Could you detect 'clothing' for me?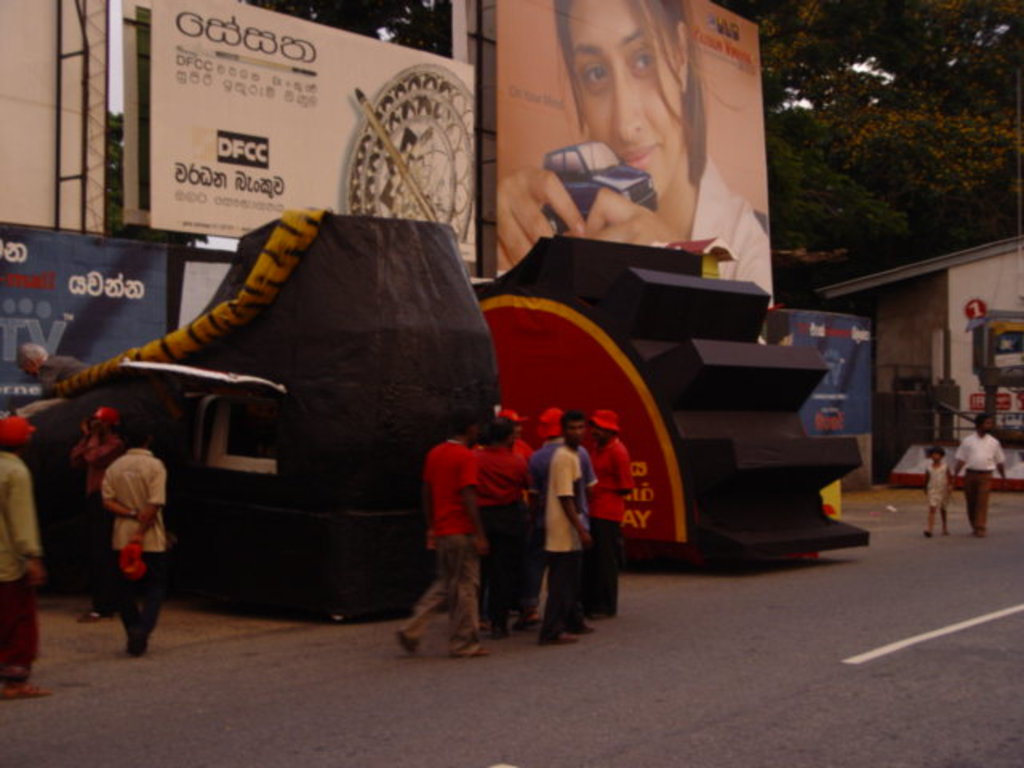
Detection result: box(544, 448, 578, 638).
